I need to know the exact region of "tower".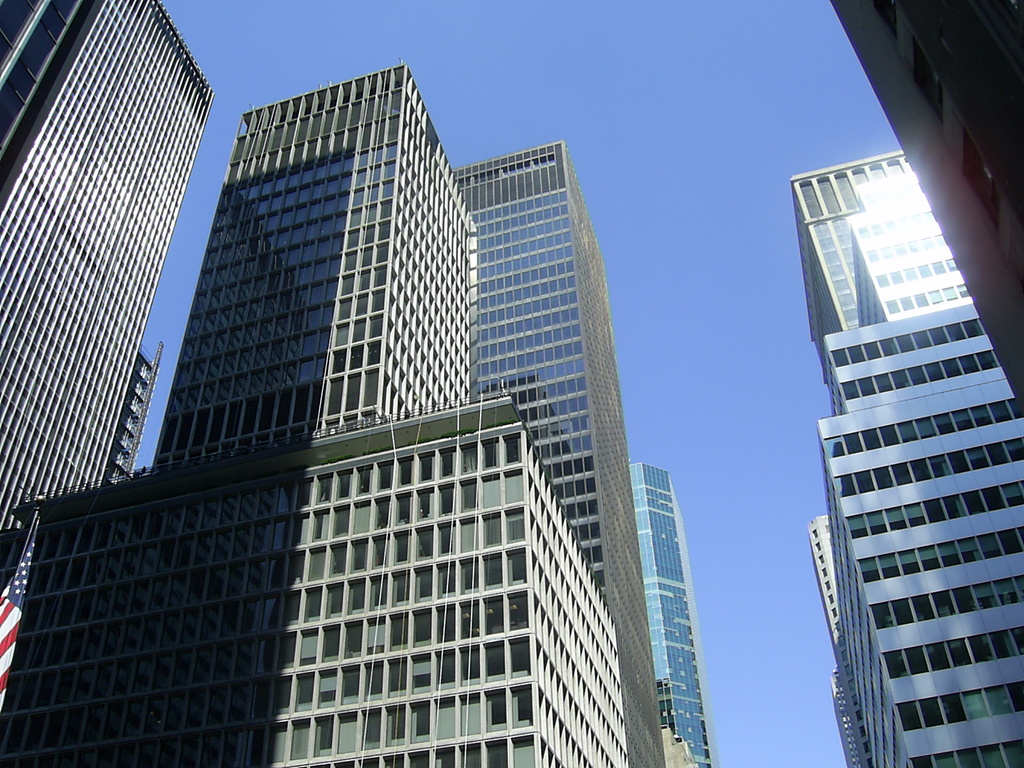
Region: {"x1": 145, "y1": 81, "x2": 480, "y2": 463}.
